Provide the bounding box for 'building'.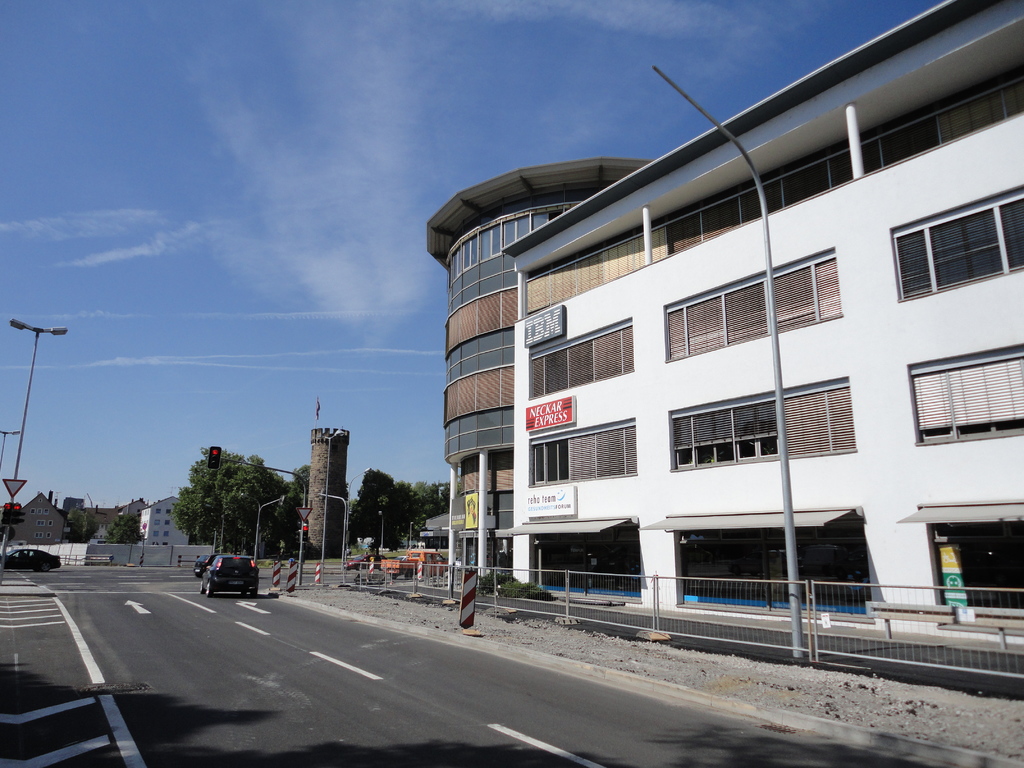
428 0 1023 634.
